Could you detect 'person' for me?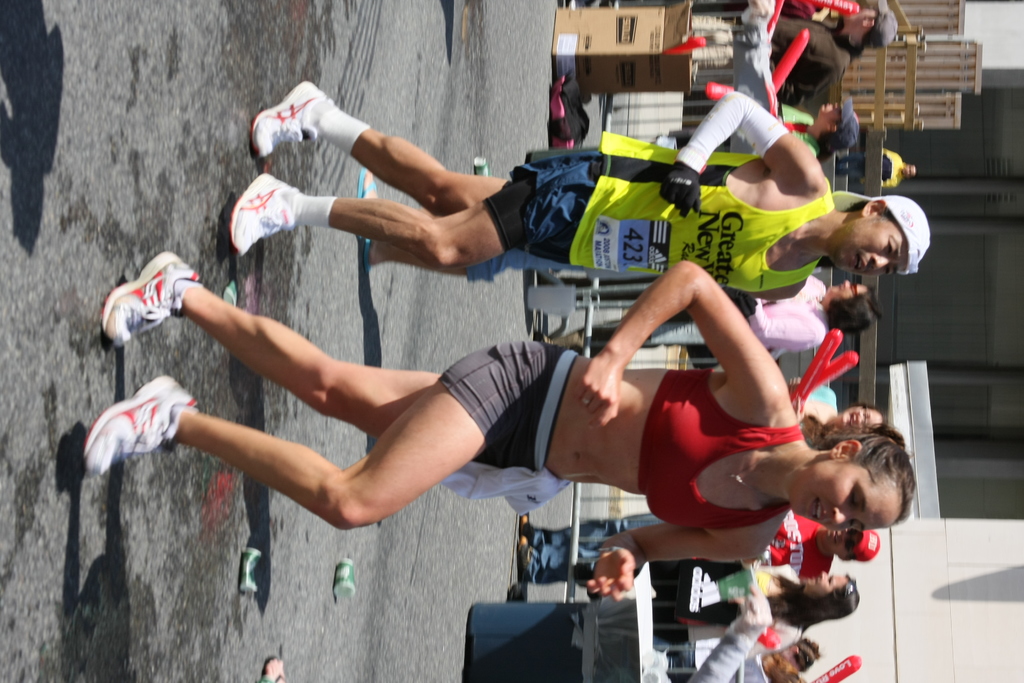
Detection result: BBox(729, 639, 828, 682).
